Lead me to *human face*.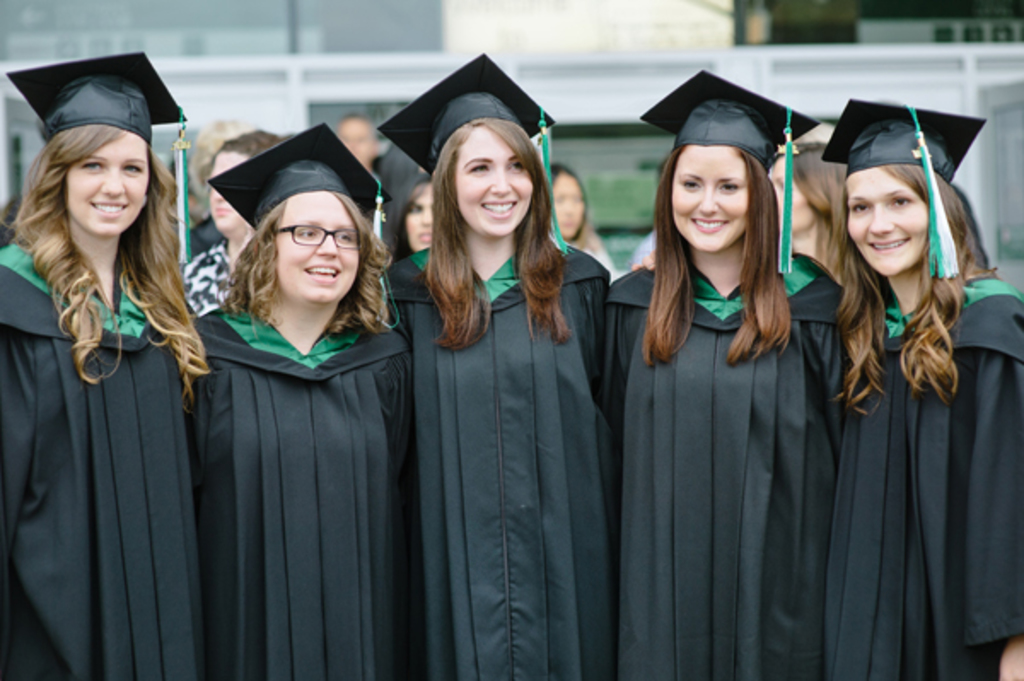
Lead to 838, 164, 932, 273.
